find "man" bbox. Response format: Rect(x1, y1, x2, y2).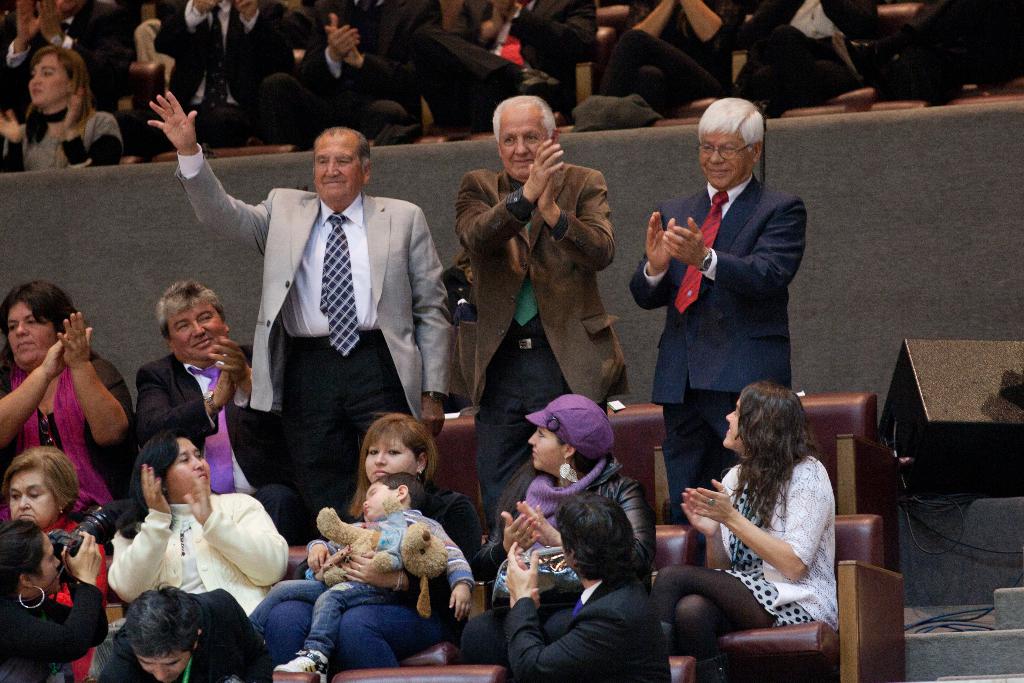
Rect(260, 0, 448, 142).
